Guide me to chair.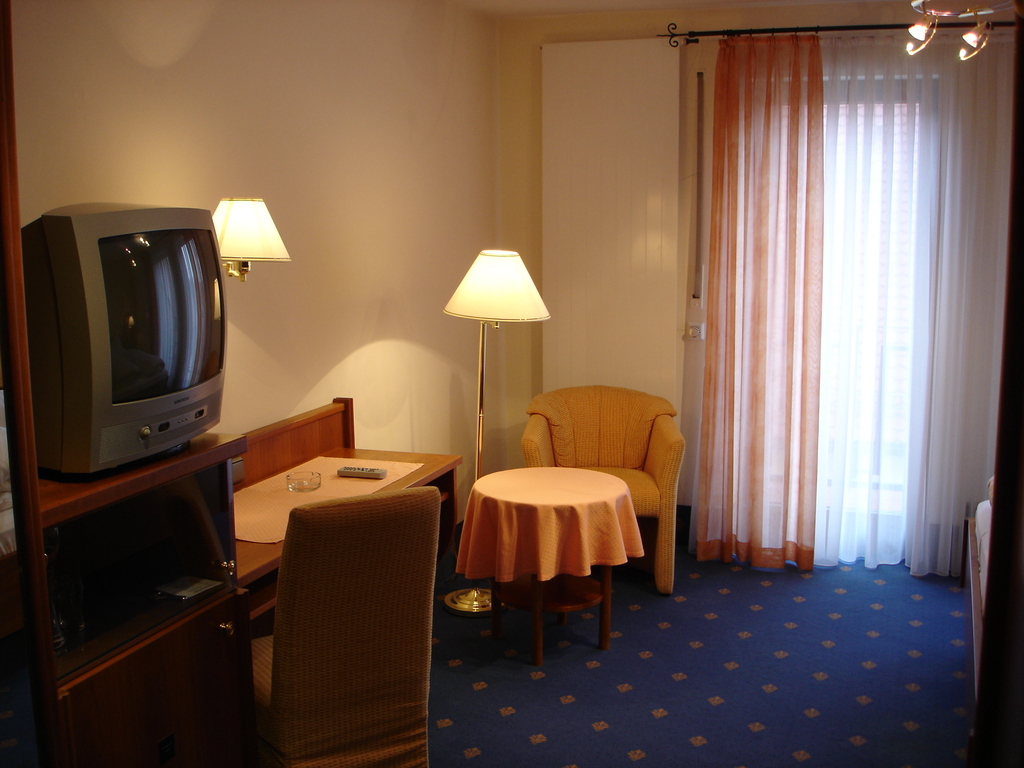
Guidance: (243,481,446,759).
